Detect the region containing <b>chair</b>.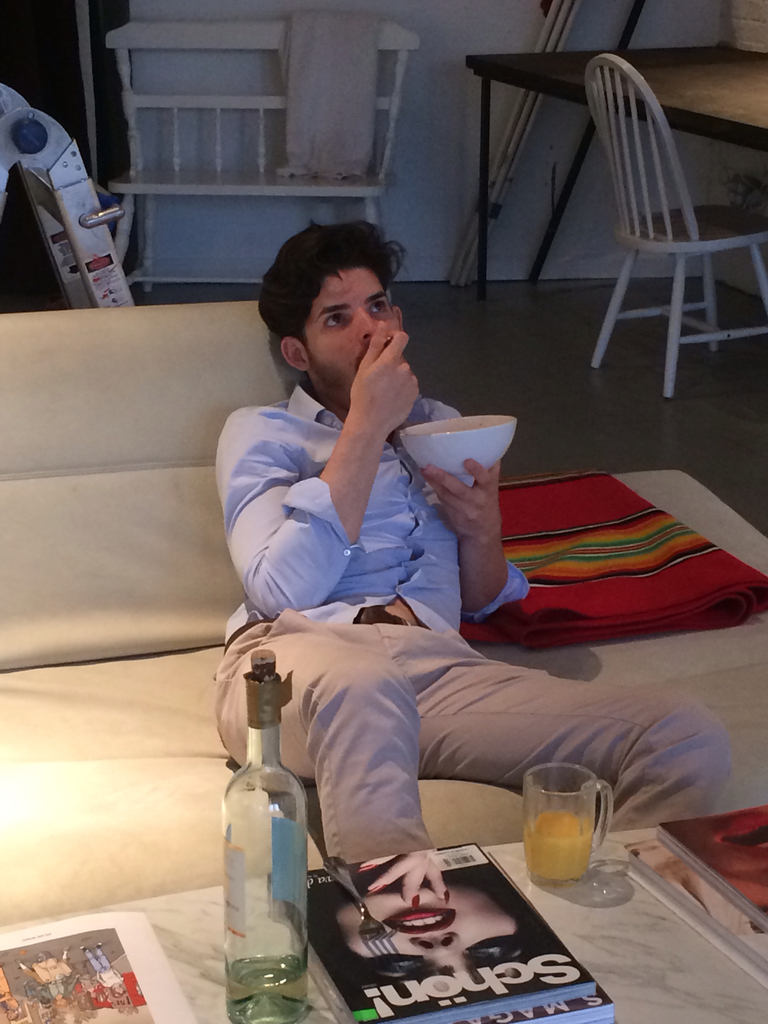
detection(564, 31, 751, 396).
